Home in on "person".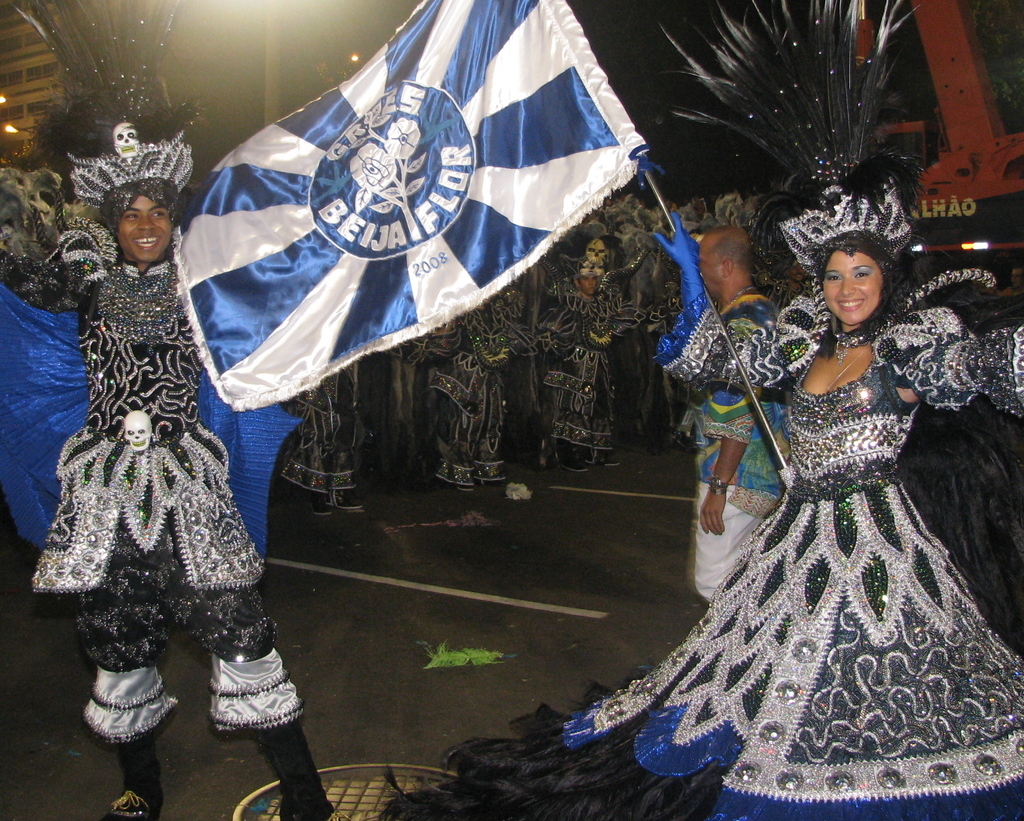
Homed in at x1=0, y1=105, x2=570, y2=820.
